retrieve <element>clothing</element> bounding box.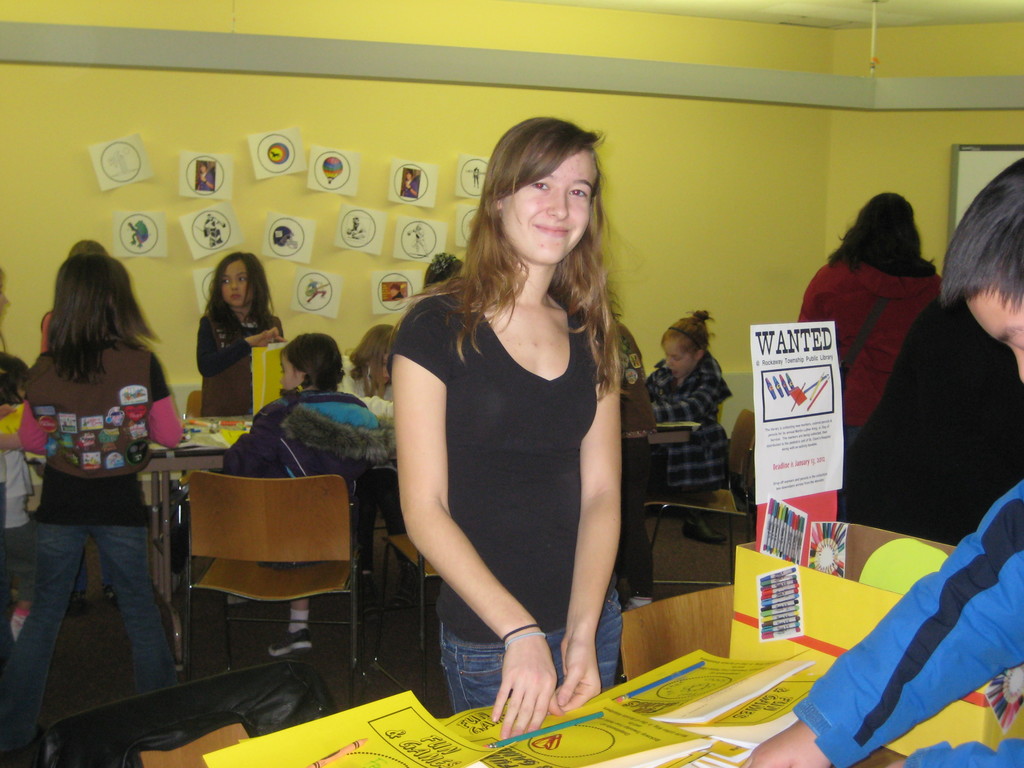
Bounding box: 792,477,1023,767.
